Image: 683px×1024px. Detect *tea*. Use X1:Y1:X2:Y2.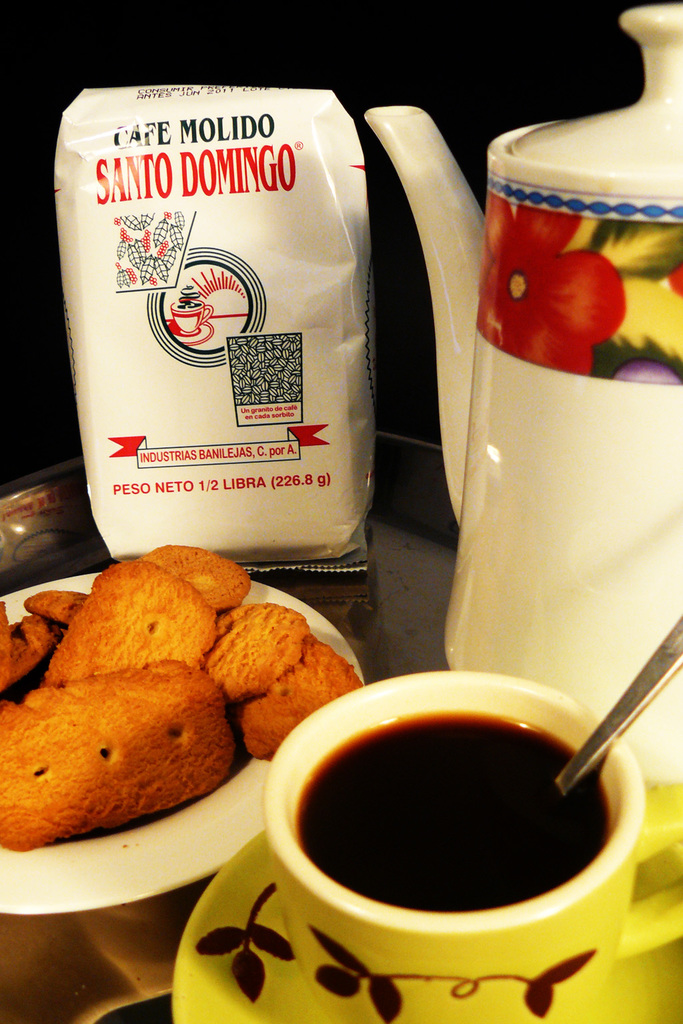
299:711:612:912.
